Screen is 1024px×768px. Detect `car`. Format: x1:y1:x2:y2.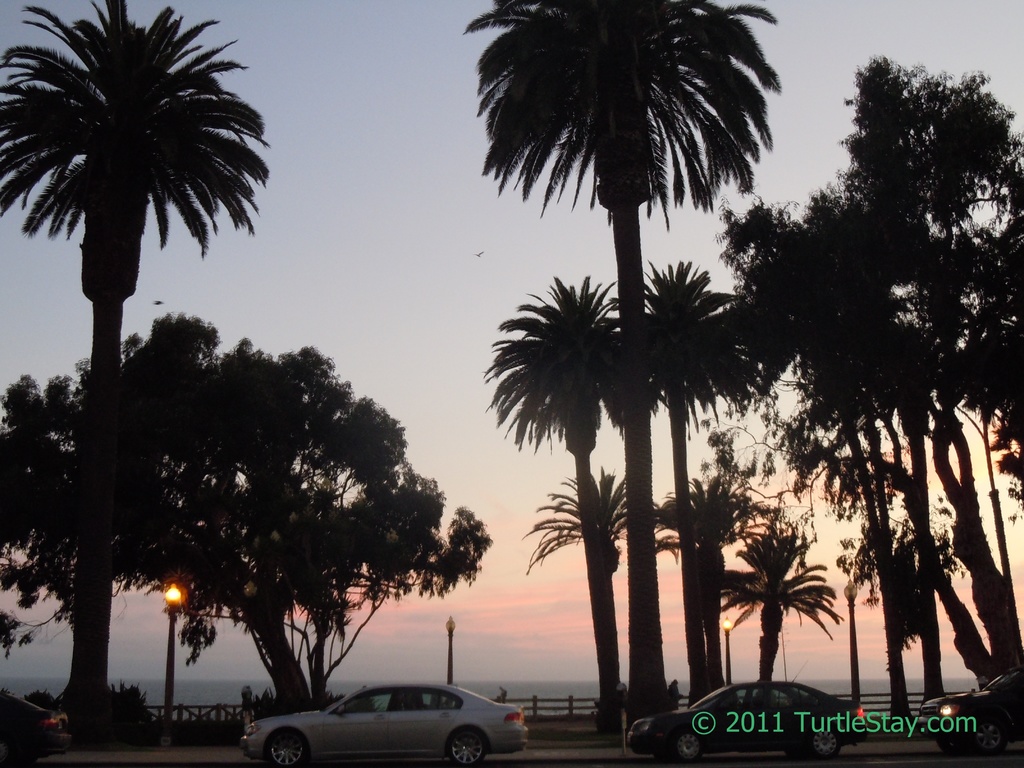
0:683:76:767.
